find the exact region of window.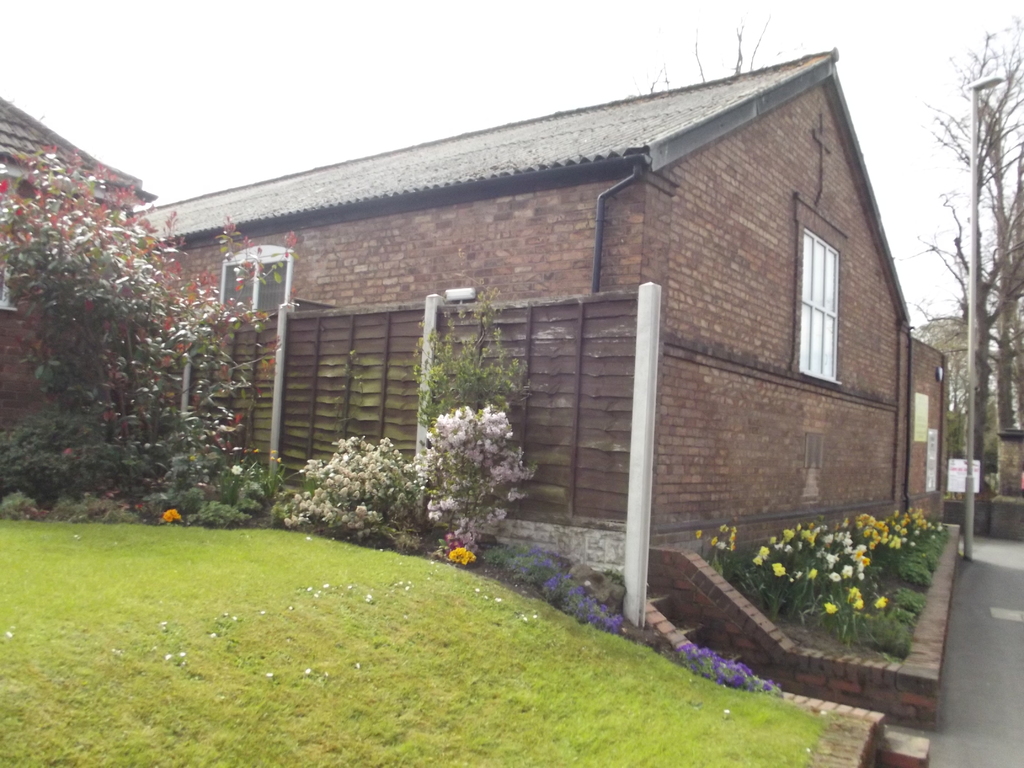
Exact region: <box>793,234,842,388</box>.
